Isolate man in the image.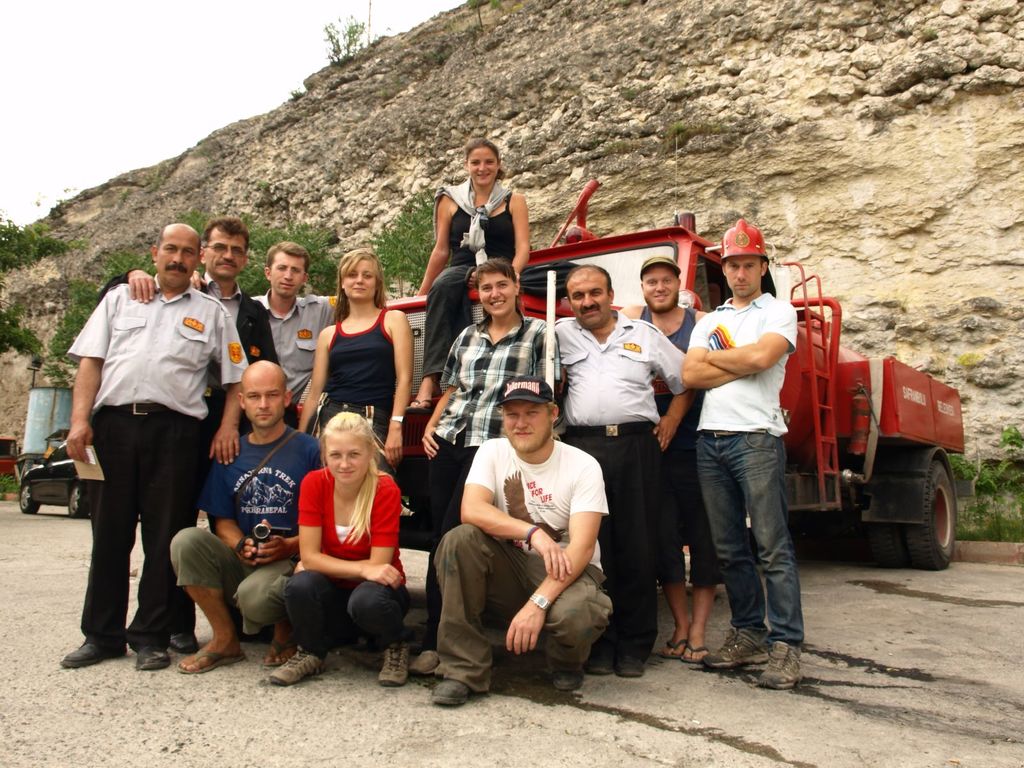
Isolated region: [676,259,822,668].
